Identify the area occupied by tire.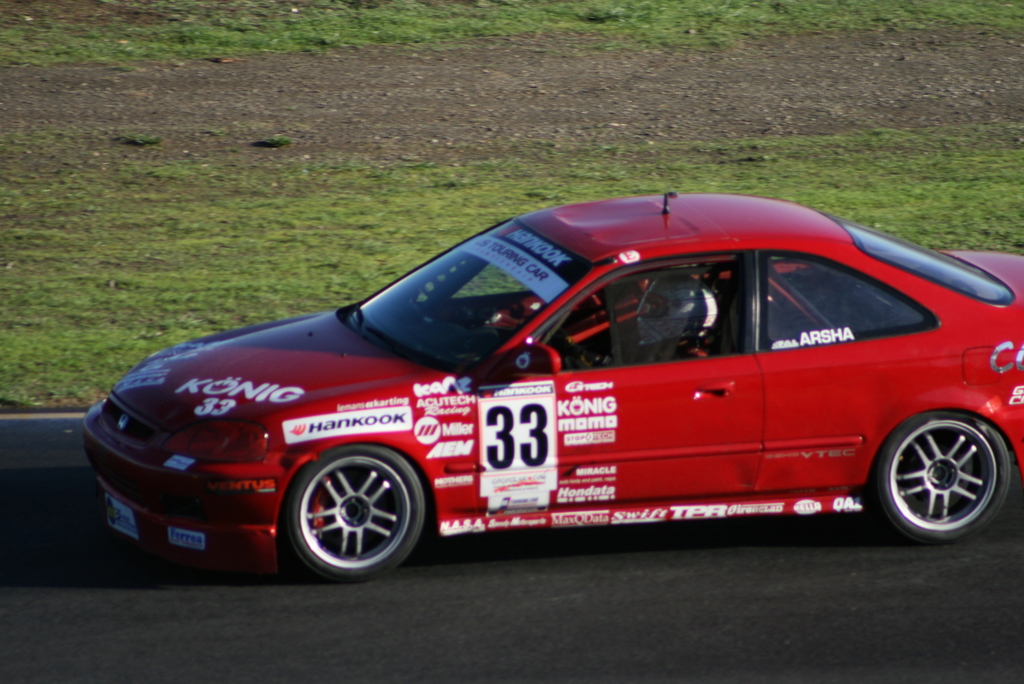
Area: locate(286, 443, 429, 583).
